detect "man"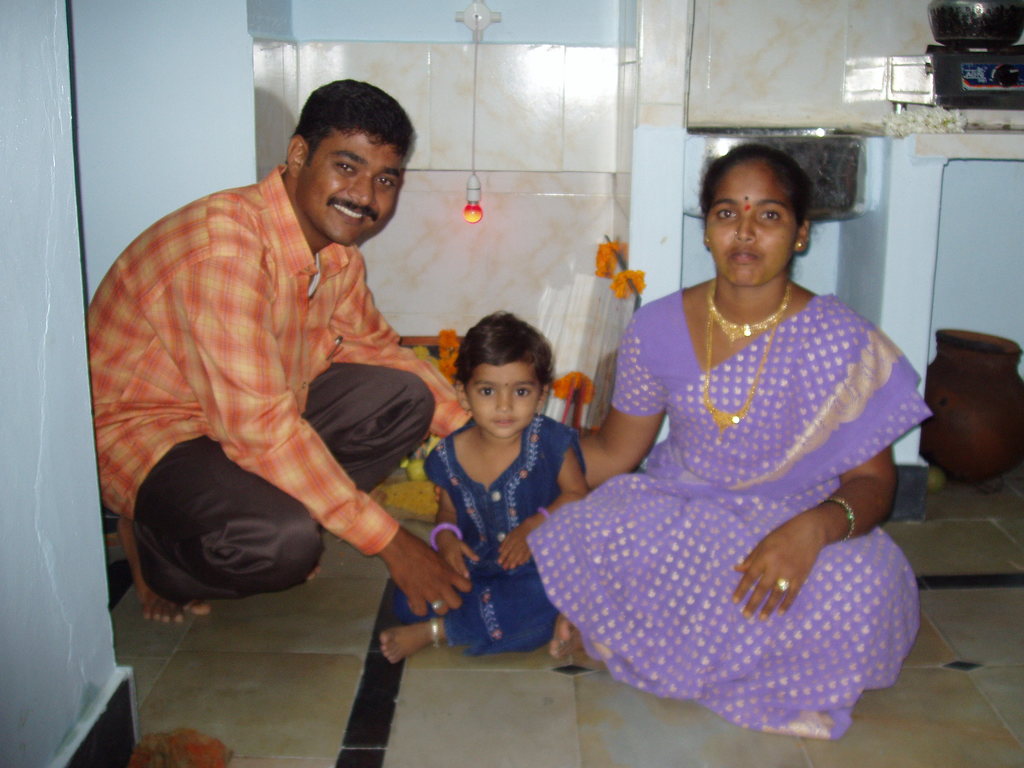
locate(105, 96, 465, 682)
